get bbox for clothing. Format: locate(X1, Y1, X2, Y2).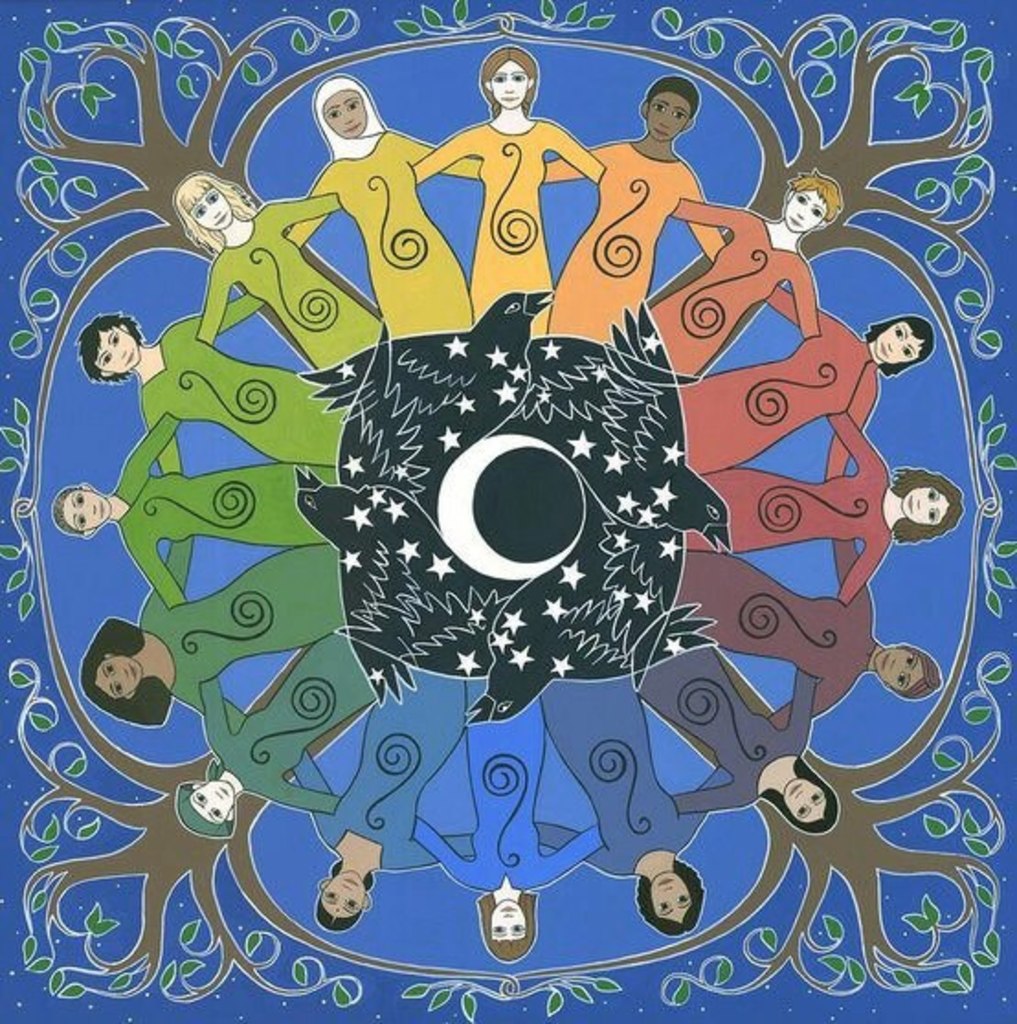
locate(665, 207, 830, 382).
